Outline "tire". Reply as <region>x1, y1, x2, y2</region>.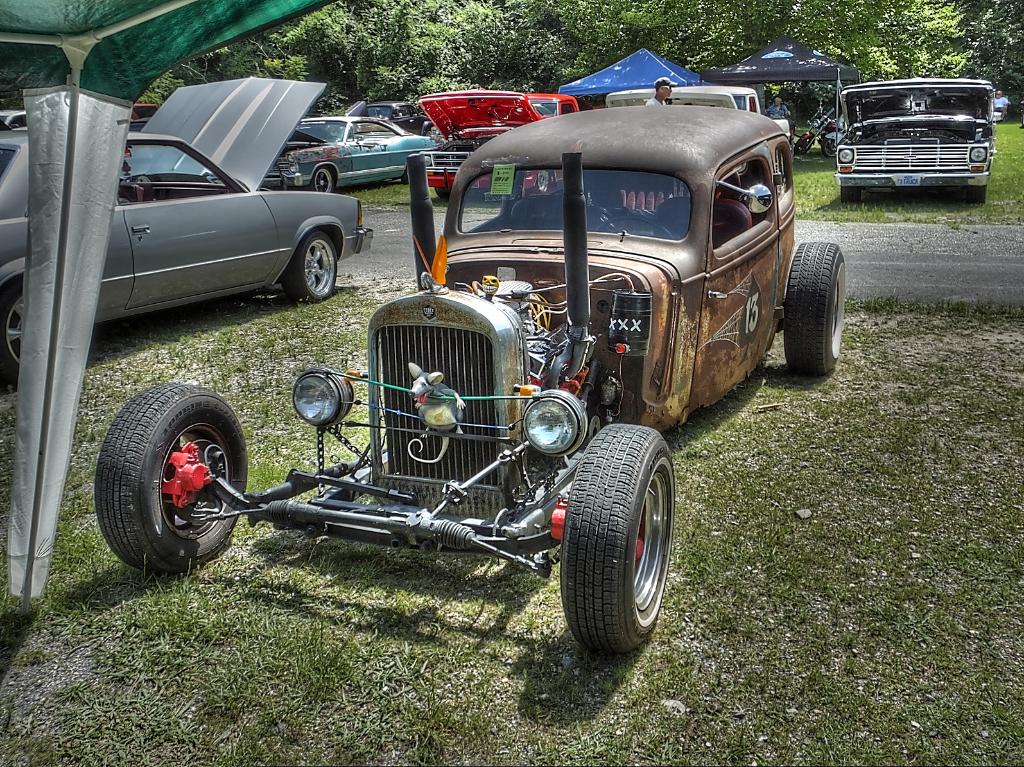
<region>824, 131, 848, 157</region>.
